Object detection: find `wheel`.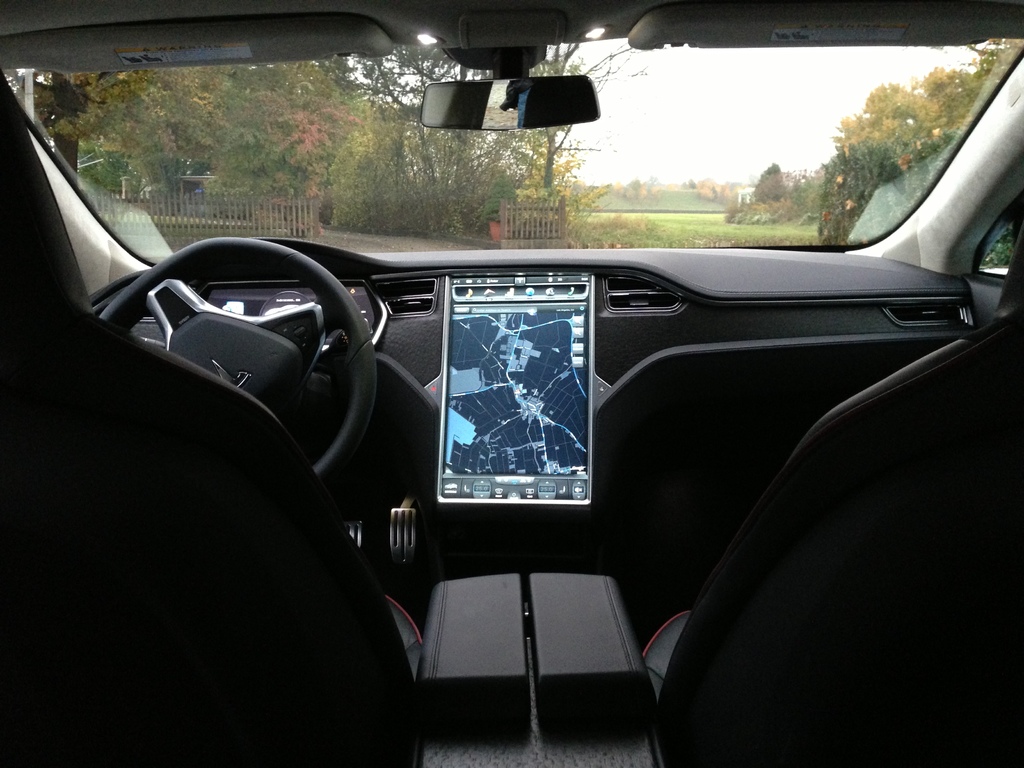
box(99, 237, 376, 484).
